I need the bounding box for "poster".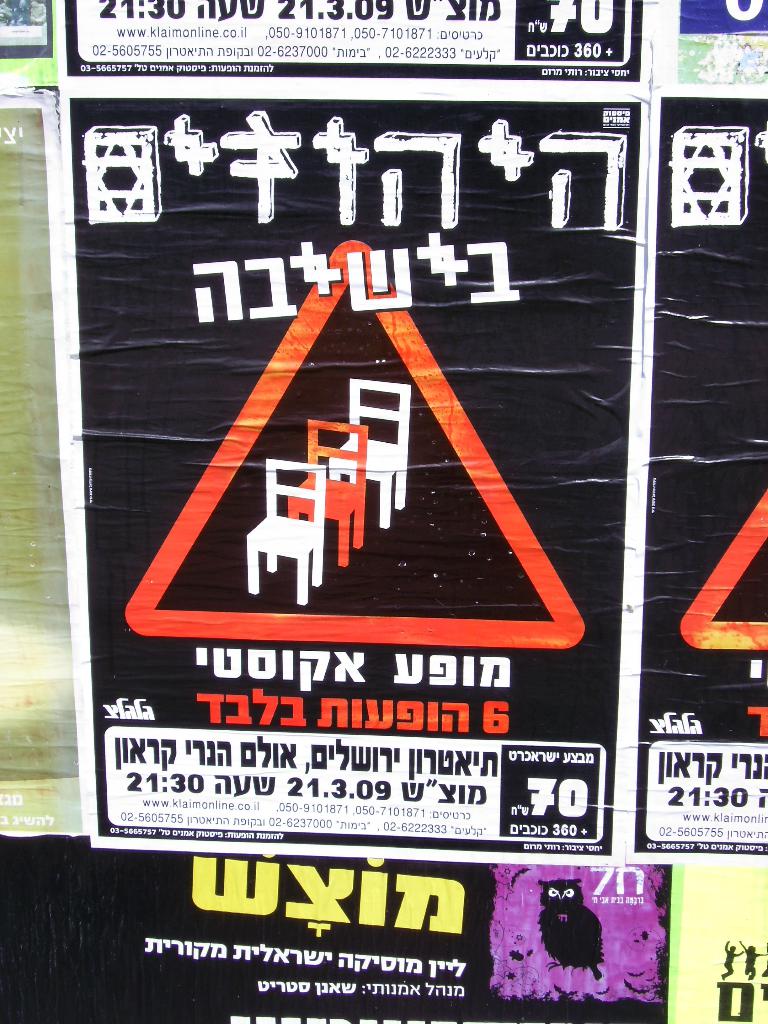
Here it is: 60,0,647,90.
